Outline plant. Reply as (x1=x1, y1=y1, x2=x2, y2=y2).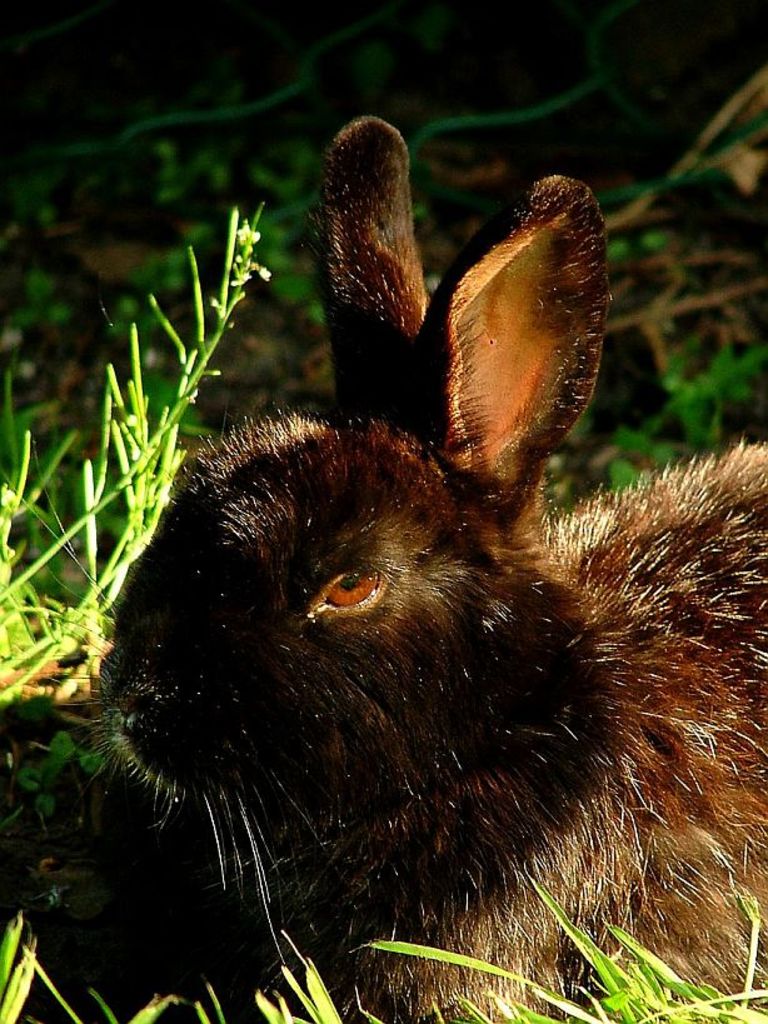
(x1=188, y1=981, x2=228, y2=1023).
